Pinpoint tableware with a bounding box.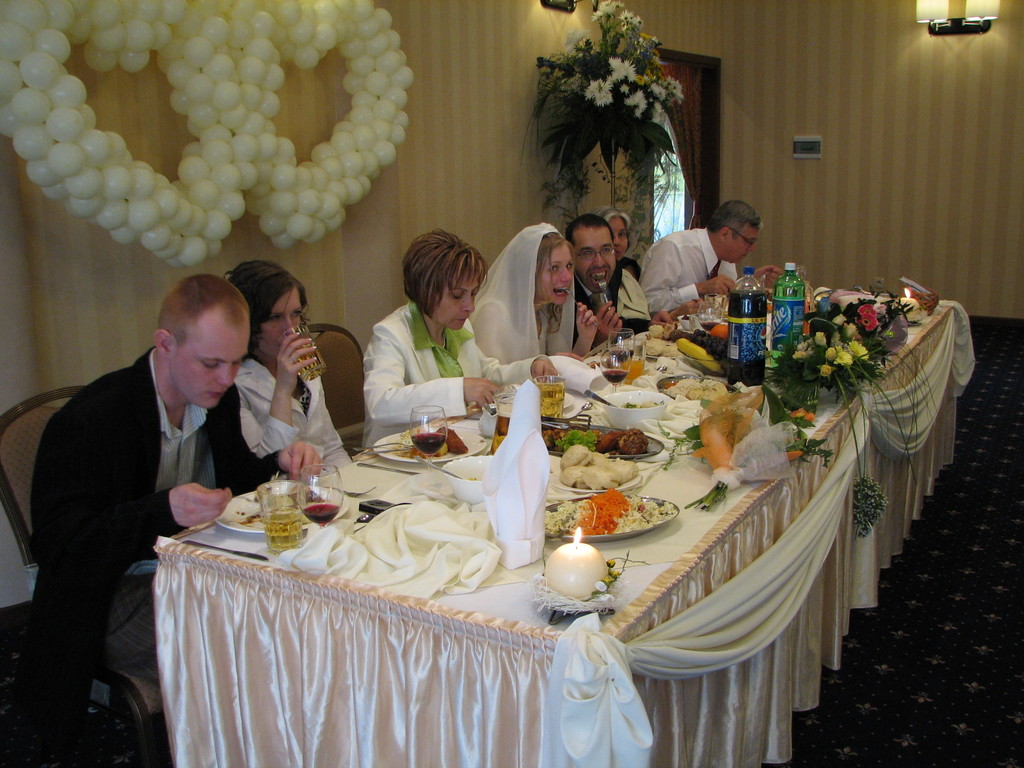
[left=371, top=425, right=490, bottom=466].
